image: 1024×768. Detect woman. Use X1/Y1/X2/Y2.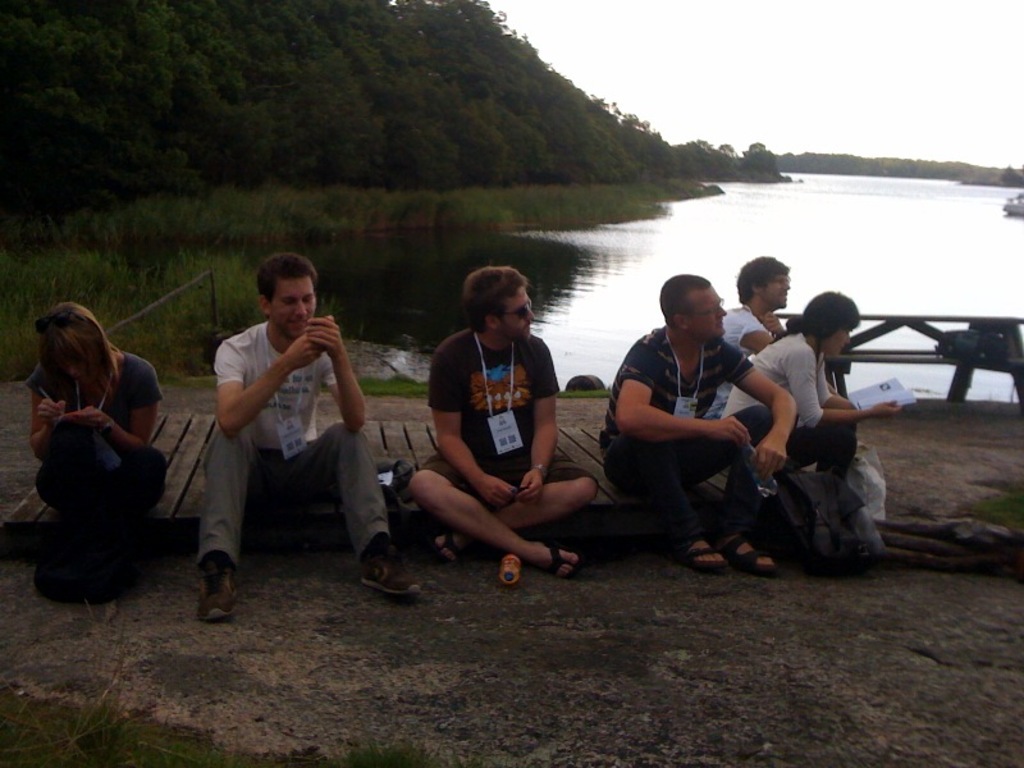
717/294/892/550.
